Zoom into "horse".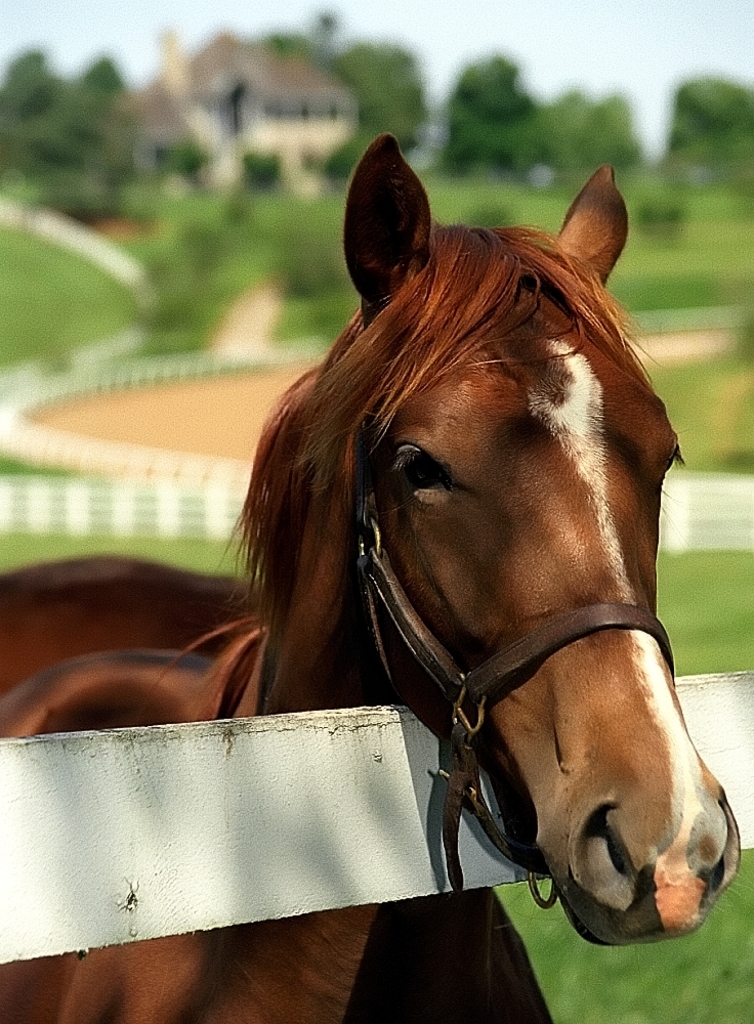
Zoom target: region(0, 132, 740, 1023).
